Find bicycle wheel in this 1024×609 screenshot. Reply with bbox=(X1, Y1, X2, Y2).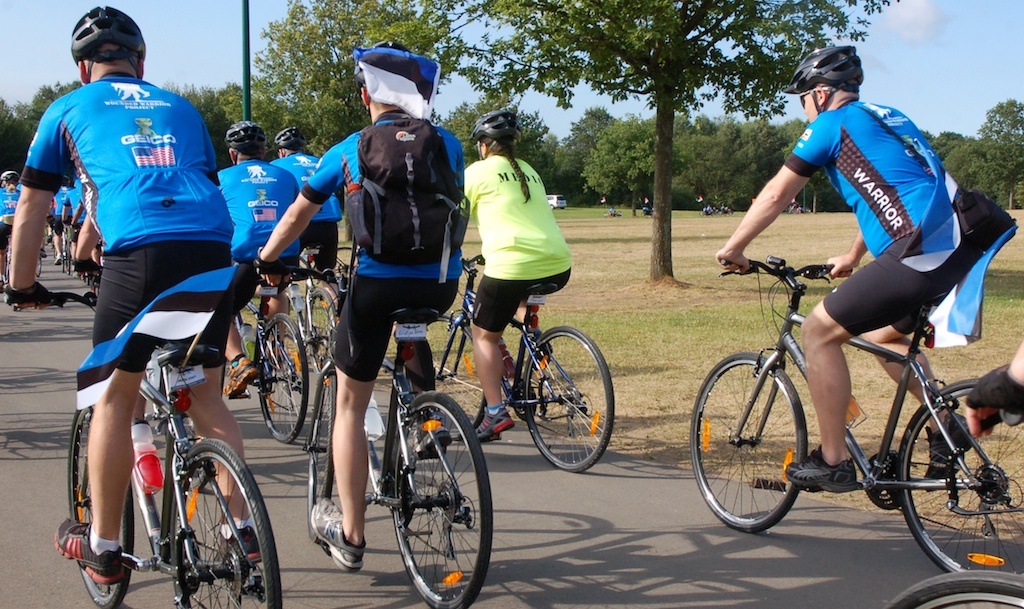
bbox=(424, 313, 489, 440).
